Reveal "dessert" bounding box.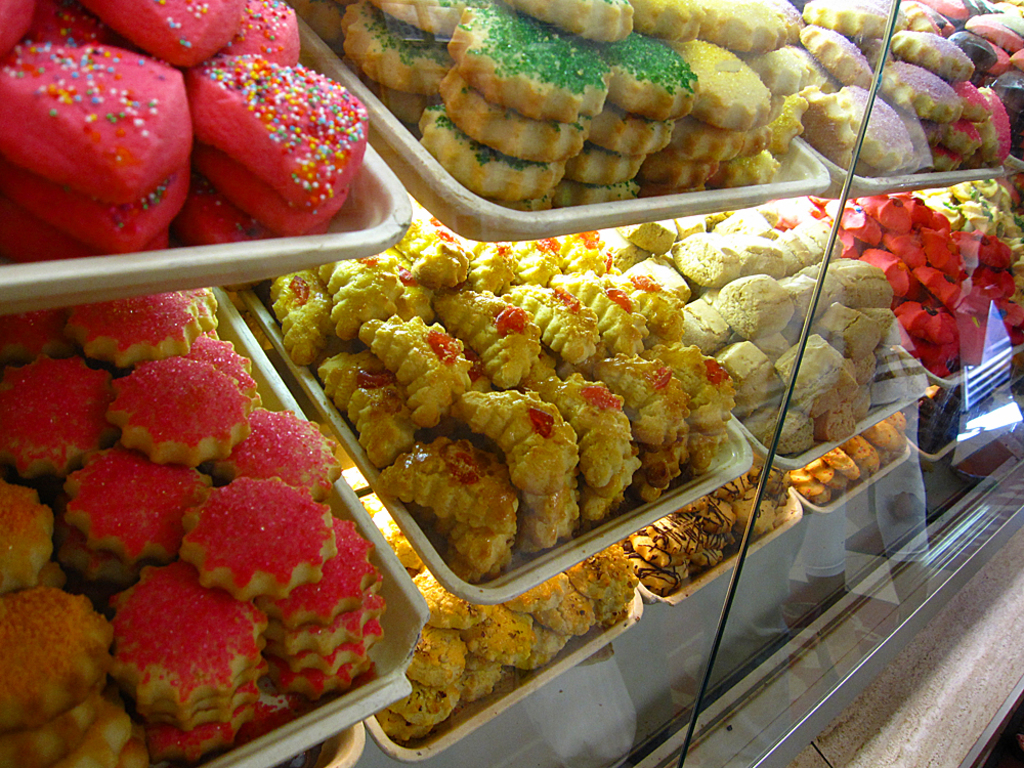
Revealed: pyautogui.locateOnScreen(467, 606, 537, 662).
